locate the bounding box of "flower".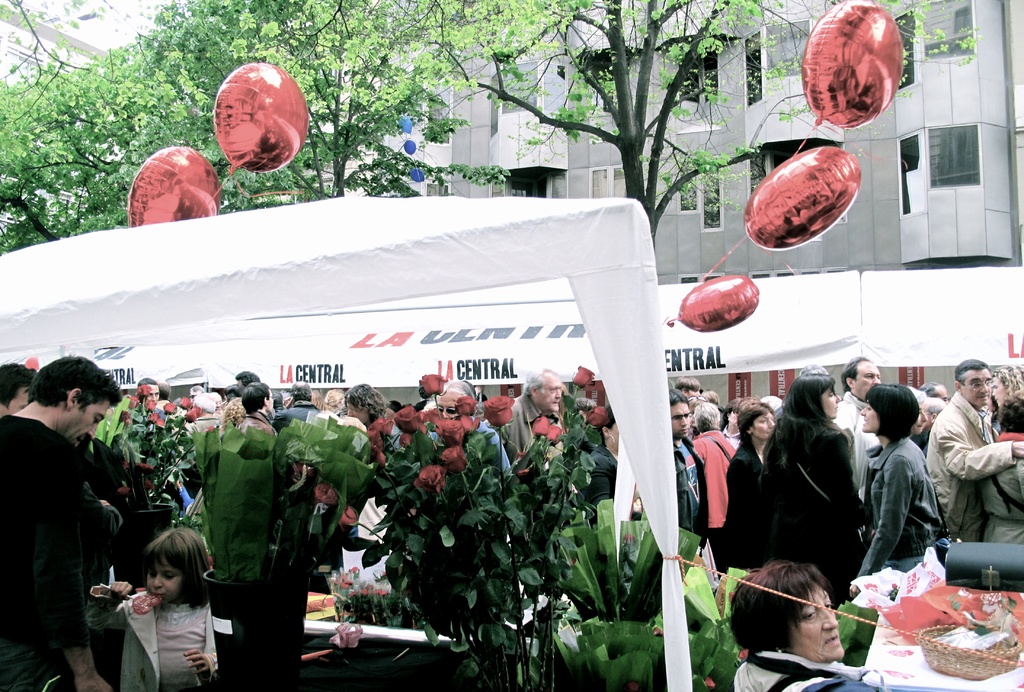
Bounding box: pyautogui.locateOnScreen(417, 372, 444, 402).
